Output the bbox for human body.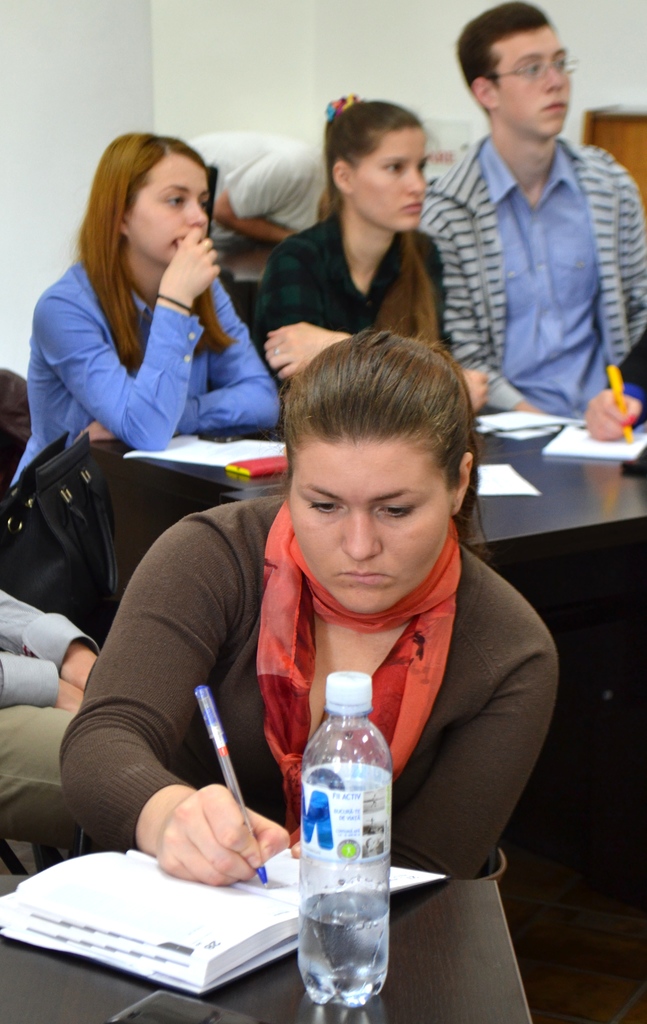
bbox=[189, 127, 332, 247].
